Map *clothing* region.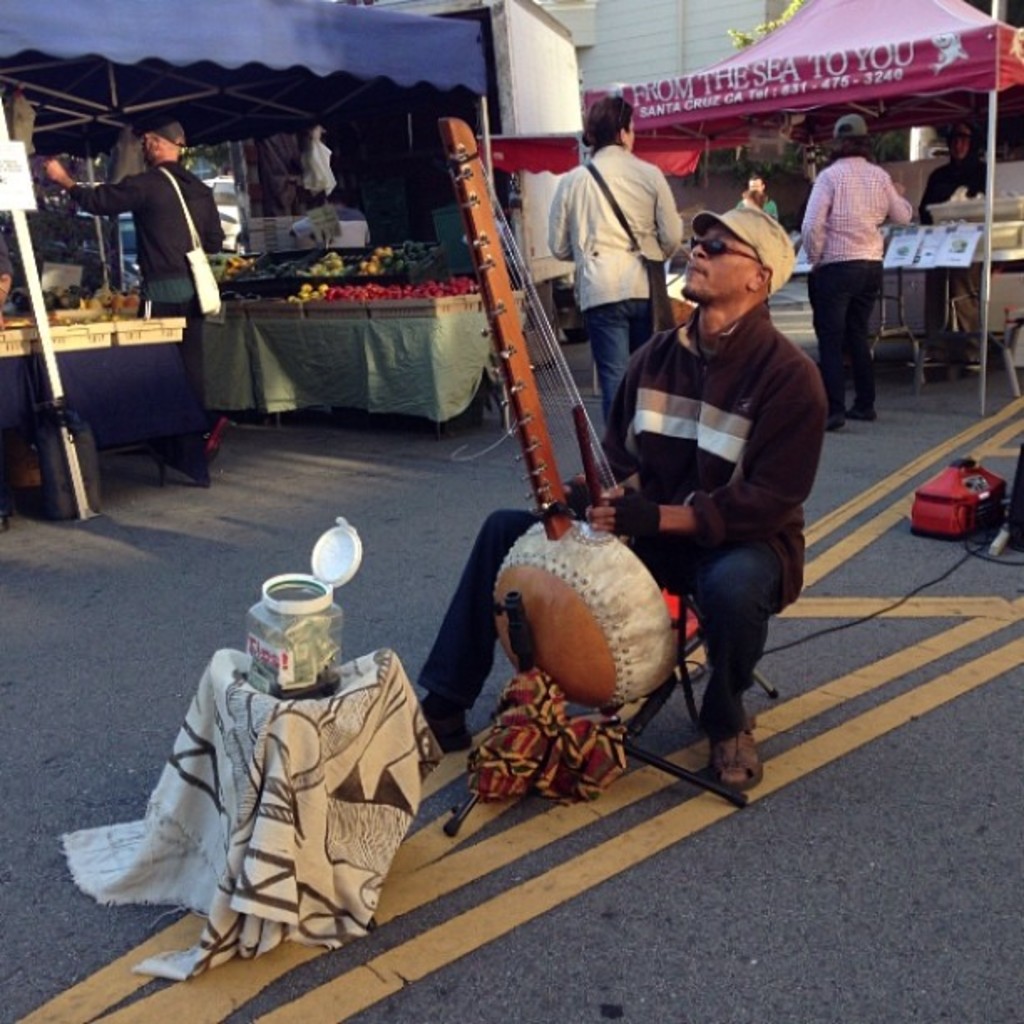
Mapped to detection(735, 196, 776, 219).
